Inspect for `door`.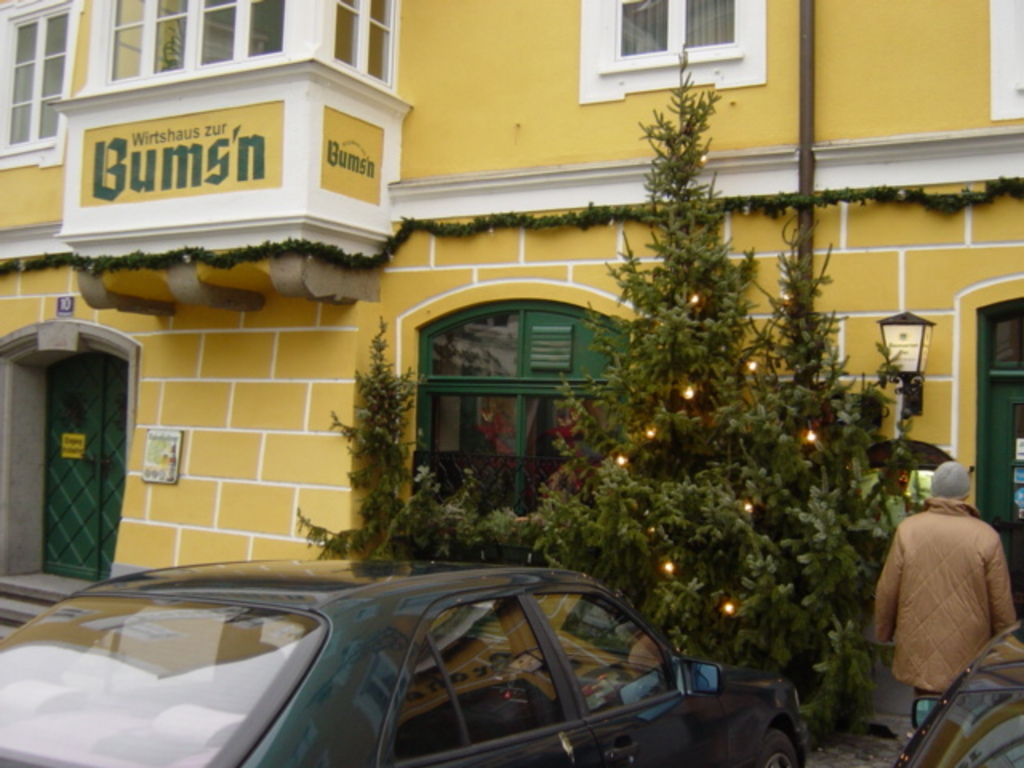
Inspection: bbox=[34, 346, 134, 584].
